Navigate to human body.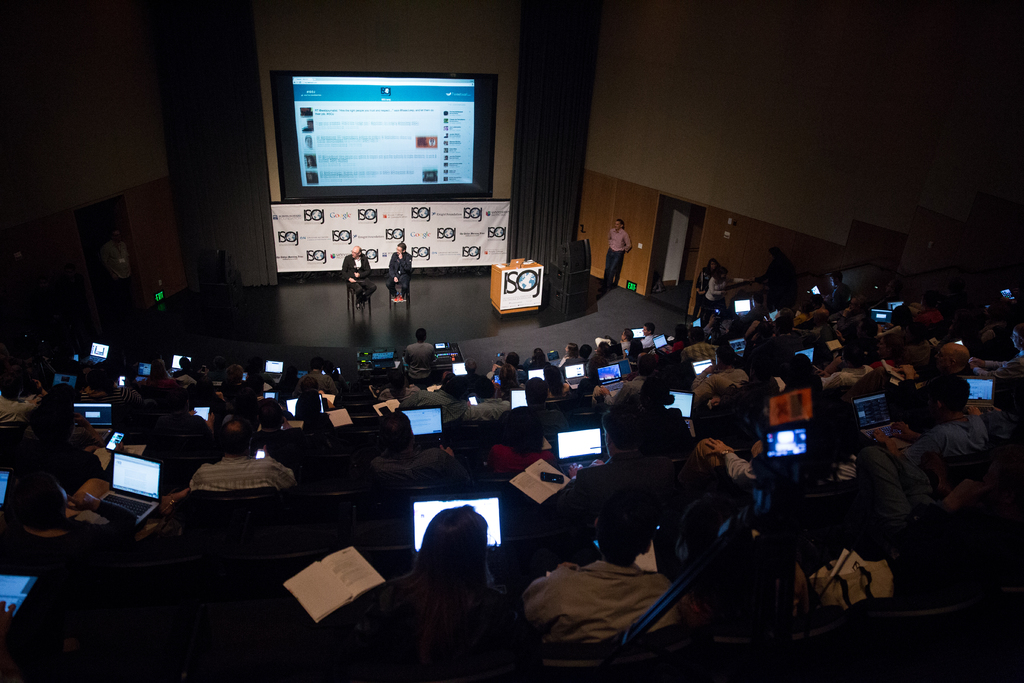
Navigation target: l=370, t=410, r=476, b=486.
